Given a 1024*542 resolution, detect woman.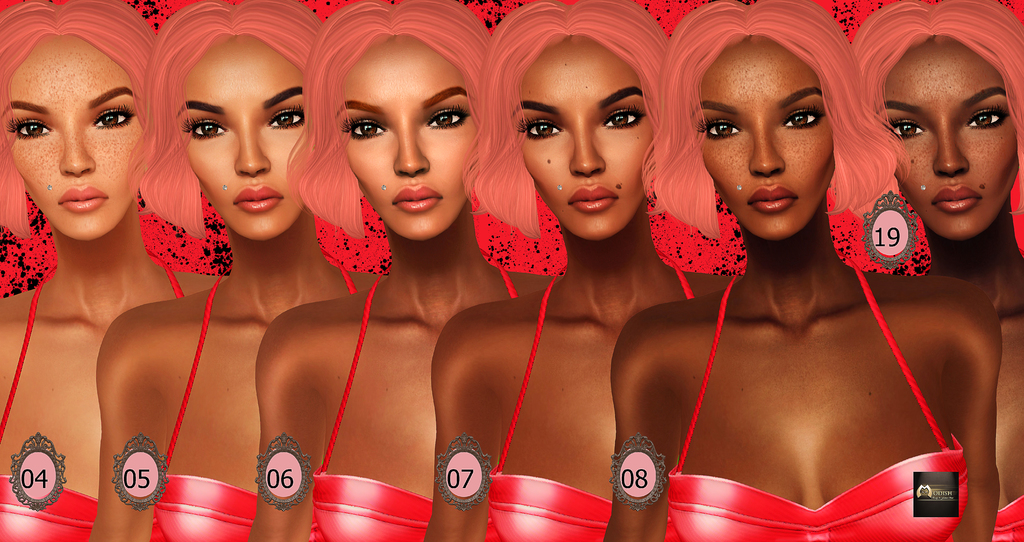
box(249, 0, 566, 541).
